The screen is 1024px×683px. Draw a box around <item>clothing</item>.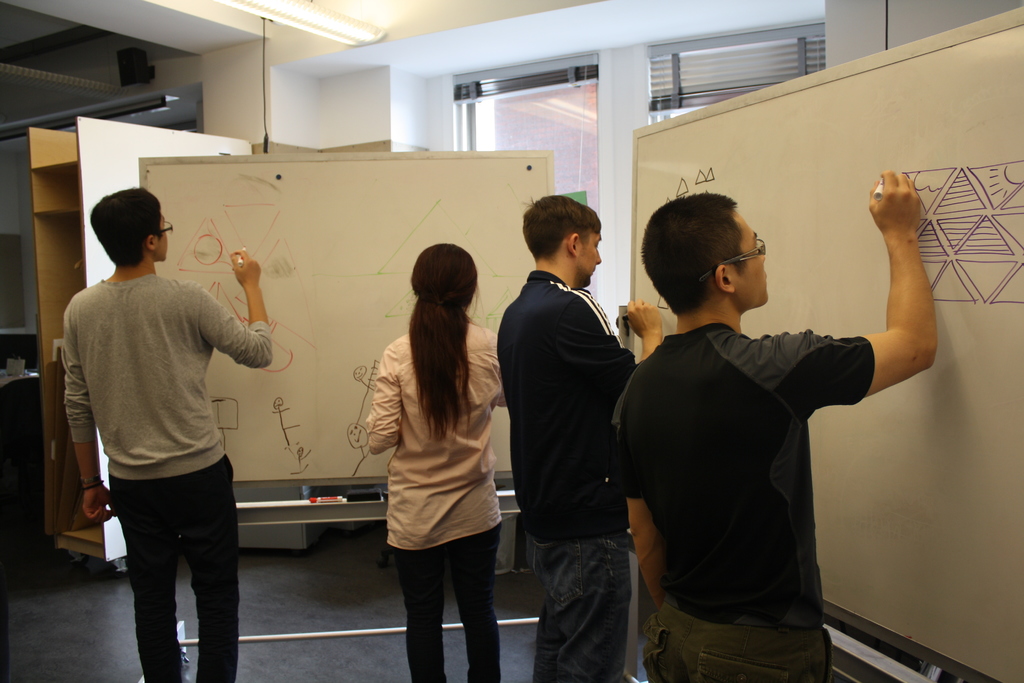
(left=368, top=322, right=507, bottom=682).
